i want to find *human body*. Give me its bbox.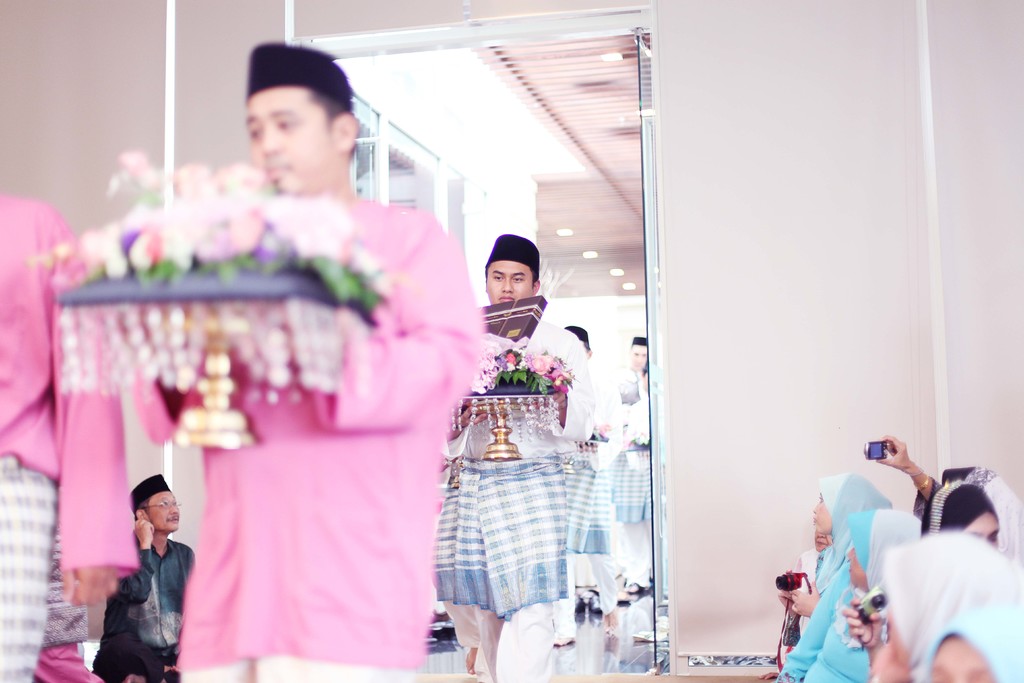
83/133/521/682.
